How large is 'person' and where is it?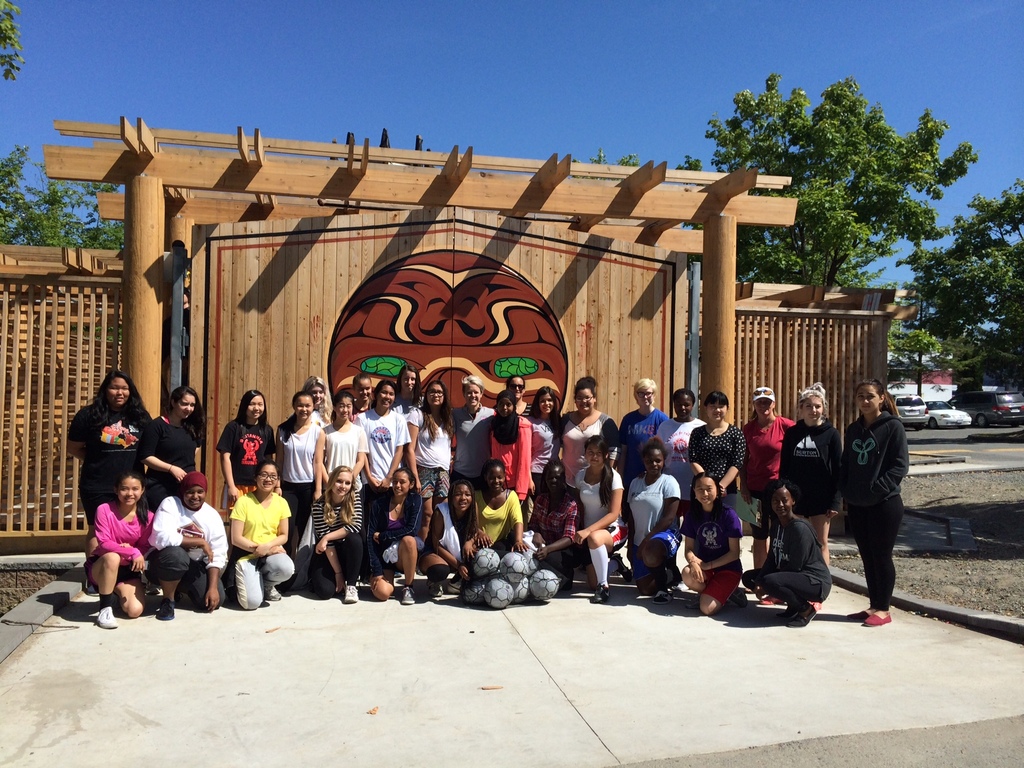
Bounding box: {"left": 624, "top": 380, "right": 666, "bottom": 483}.
